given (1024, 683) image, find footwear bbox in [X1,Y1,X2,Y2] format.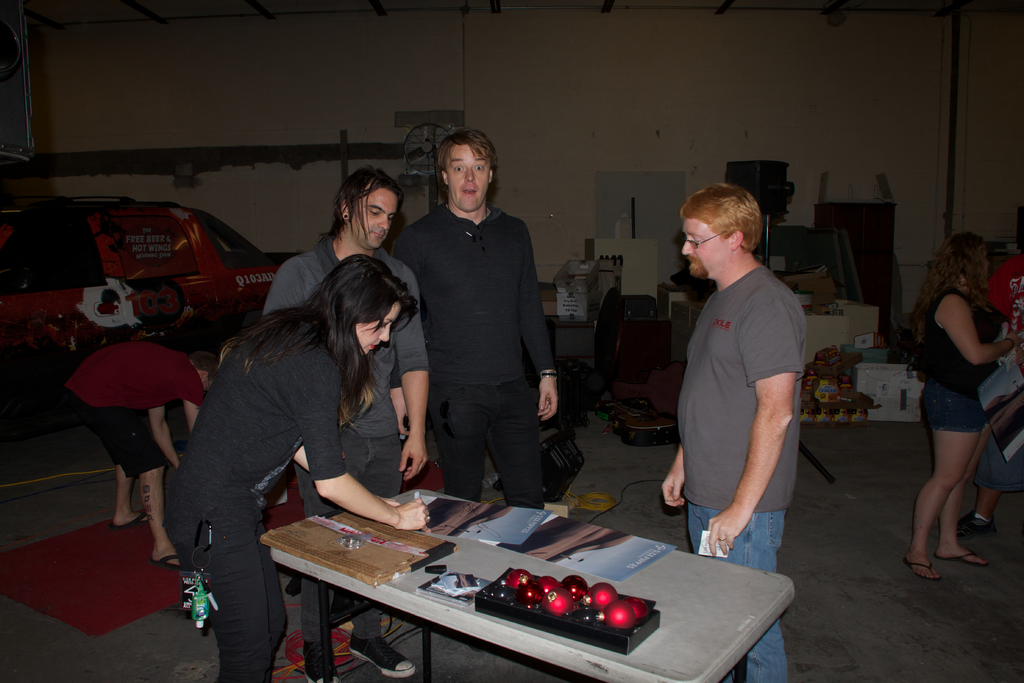
[304,642,337,682].
